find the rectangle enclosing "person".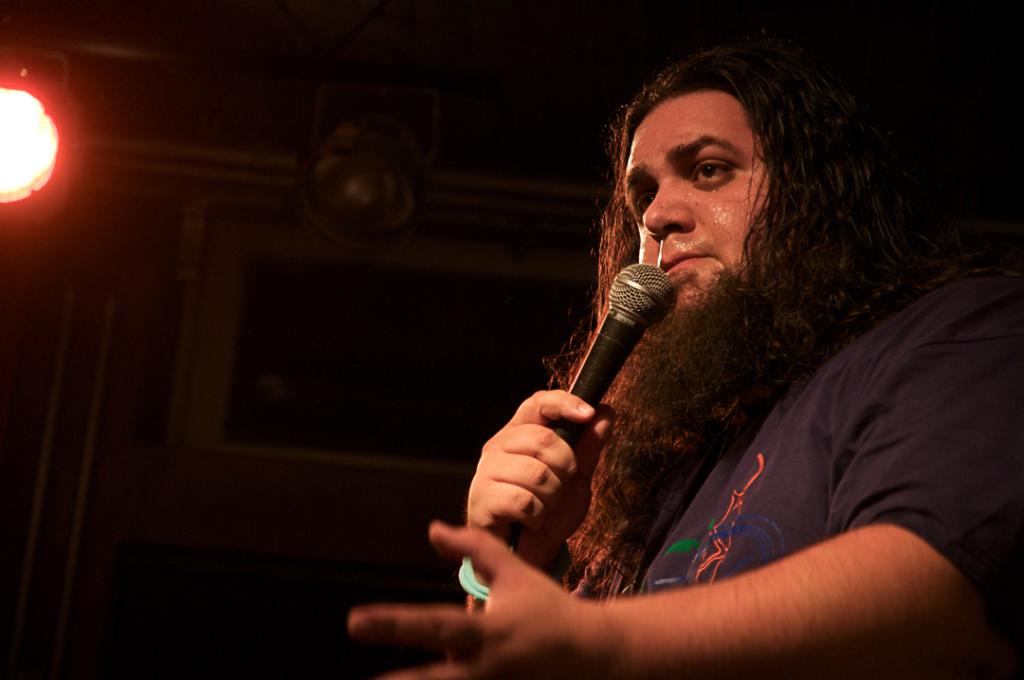
{"left": 341, "top": 49, "right": 1023, "bottom": 679}.
